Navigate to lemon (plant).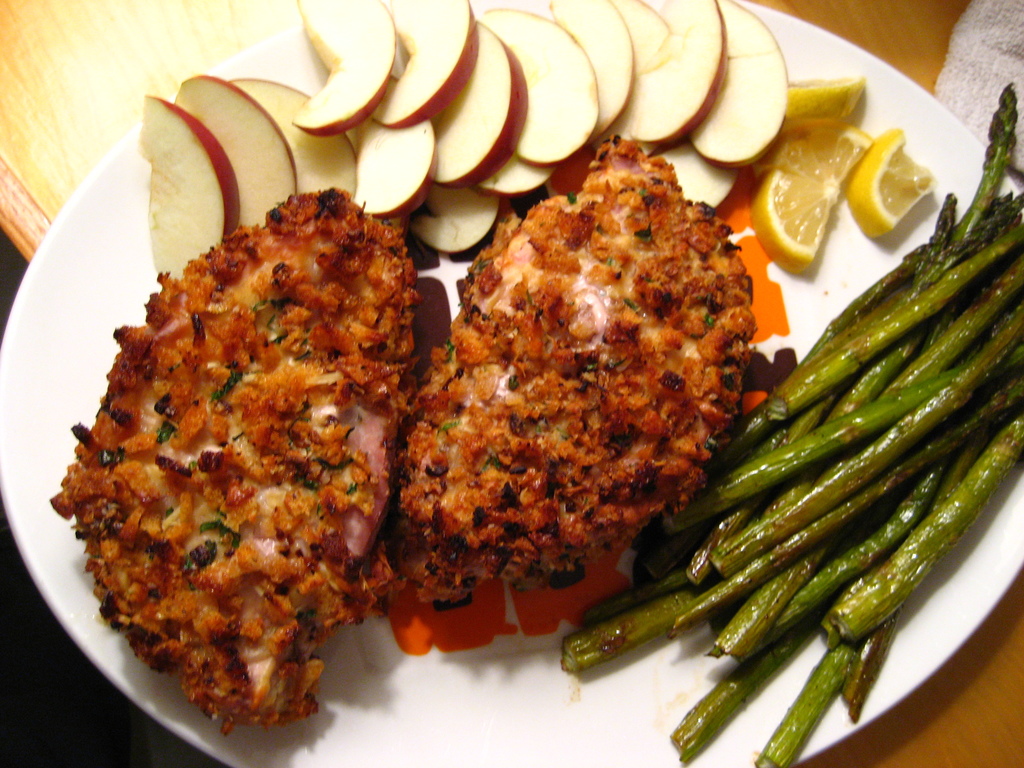
Navigation target: locate(847, 127, 934, 239).
